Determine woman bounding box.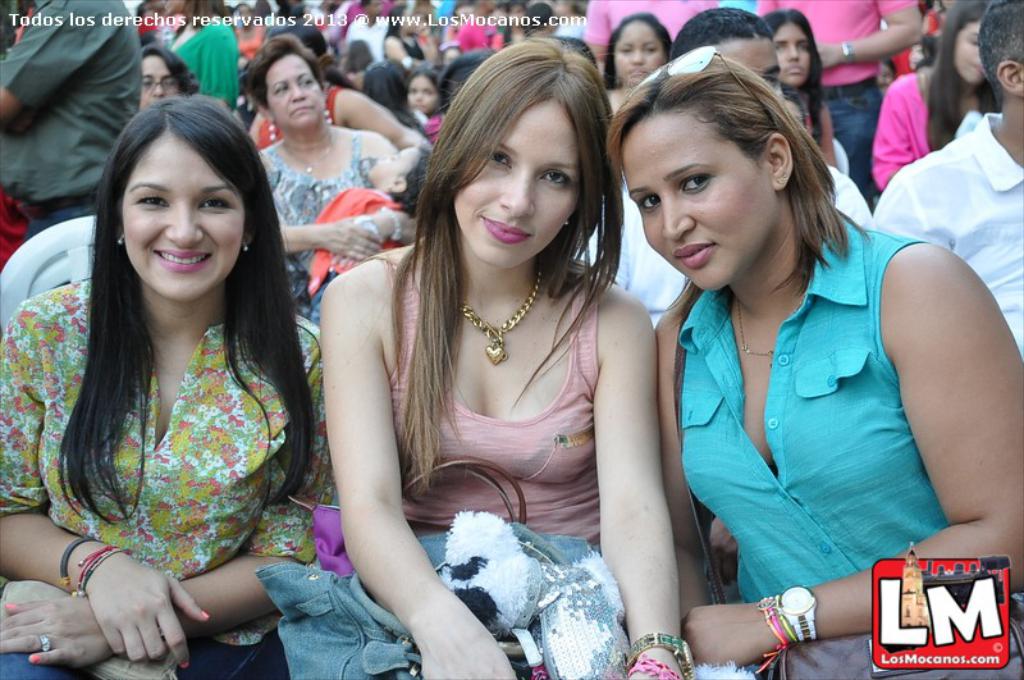
Determined: locate(287, 38, 685, 672).
